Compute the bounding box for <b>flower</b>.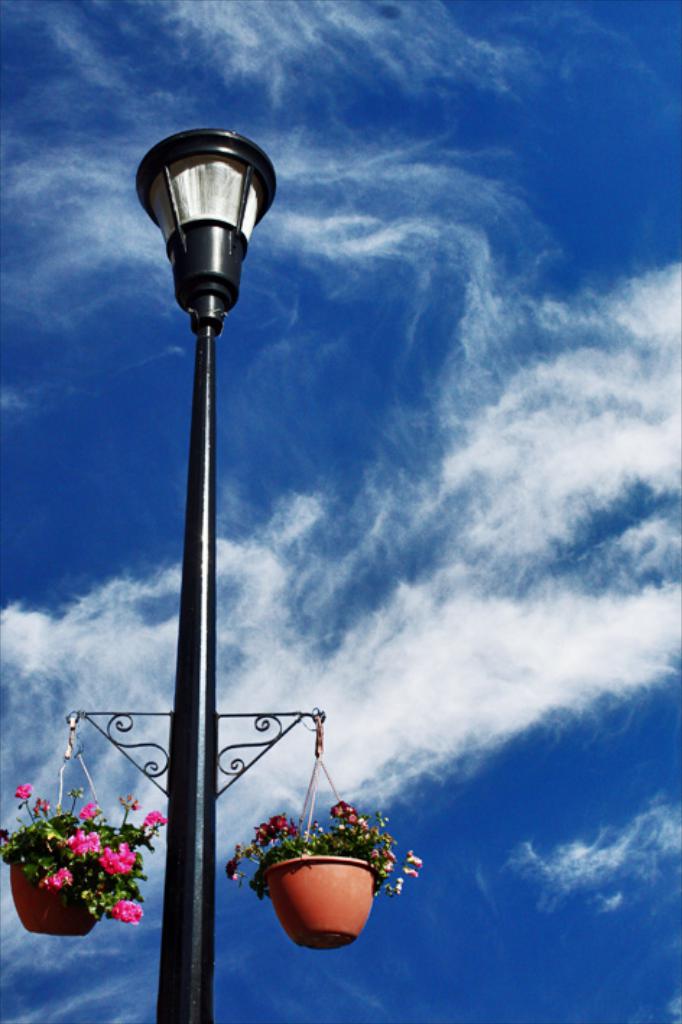
(x1=137, y1=804, x2=173, y2=833).
